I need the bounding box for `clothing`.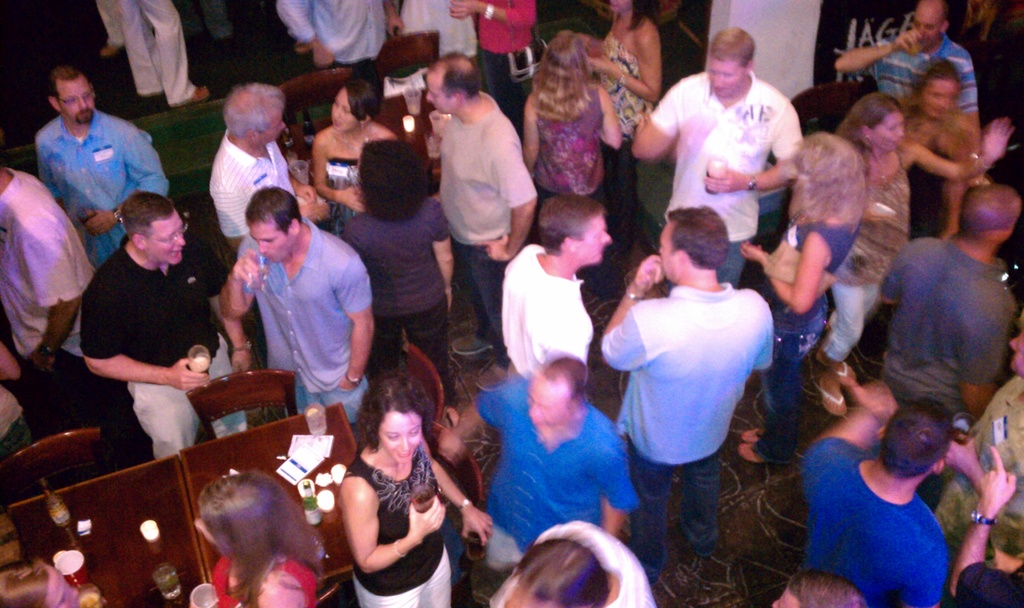
Here it is: [895,99,953,263].
